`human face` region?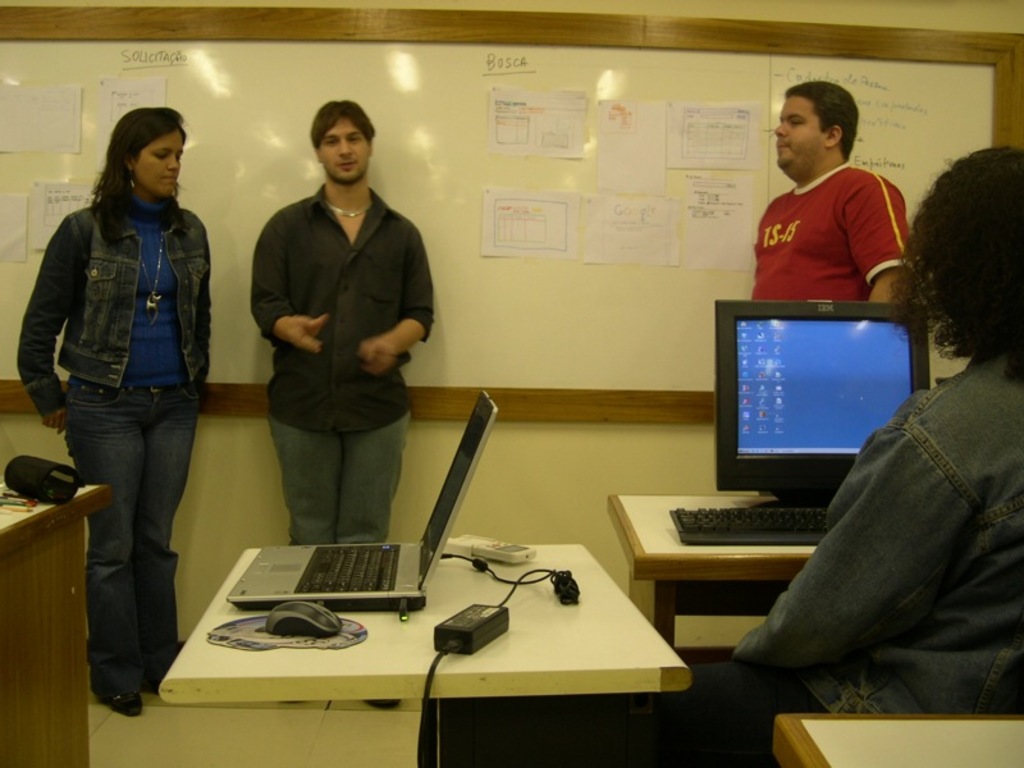
315/115/374/187
